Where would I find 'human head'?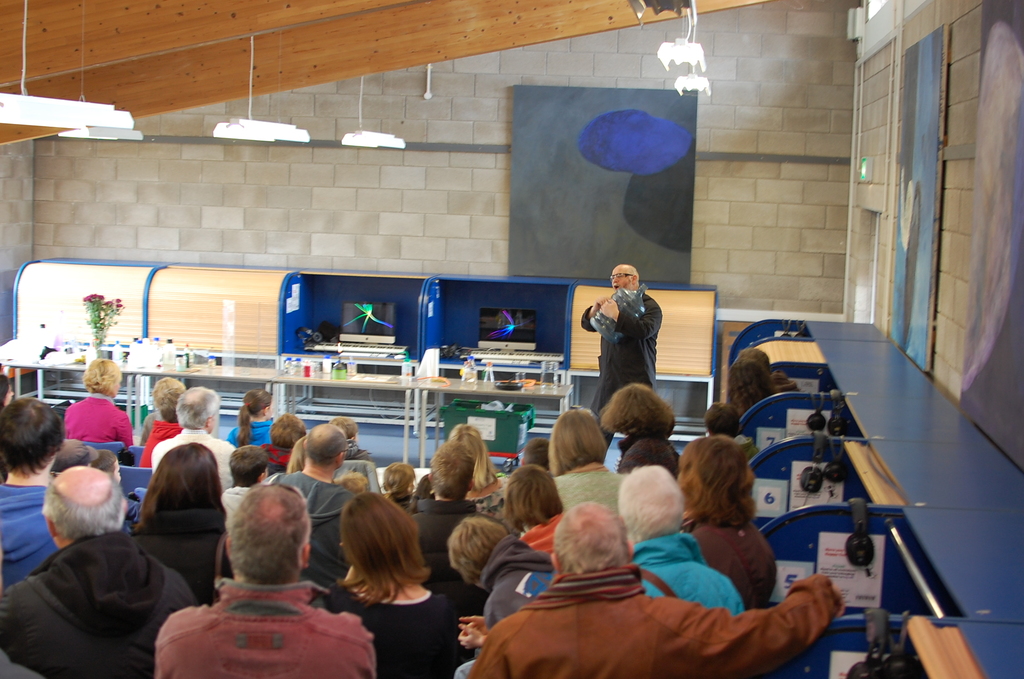
At left=268, top=413, right=305, bottom=448.
